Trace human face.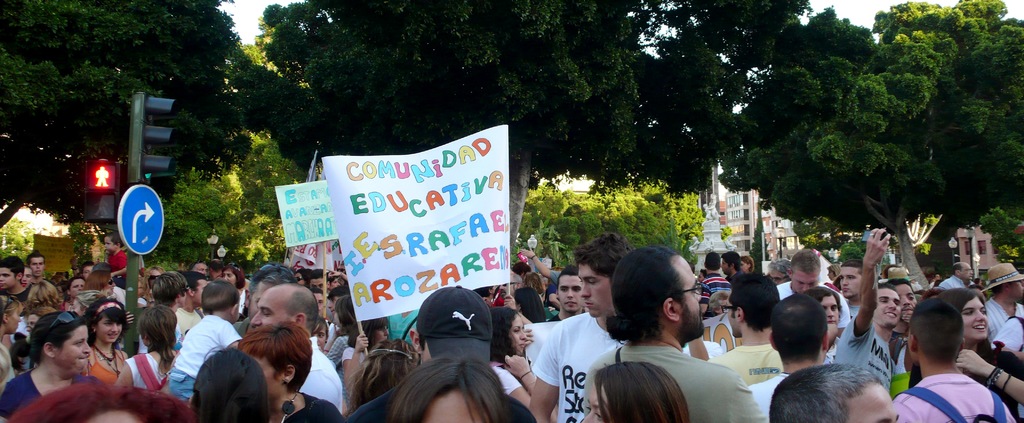
Traced to left=840, top=270, right=862, bottom=298.
